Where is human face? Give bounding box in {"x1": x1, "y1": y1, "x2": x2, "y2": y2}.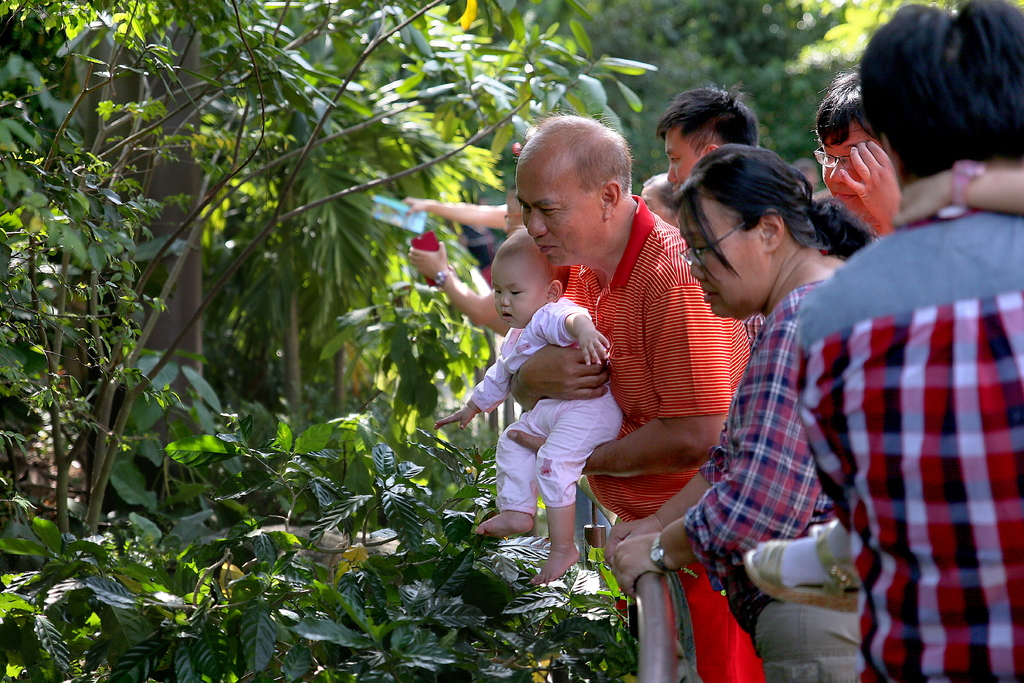
{"x1": 685, "y1": 202, "x2": 769, "y2": 320}.
